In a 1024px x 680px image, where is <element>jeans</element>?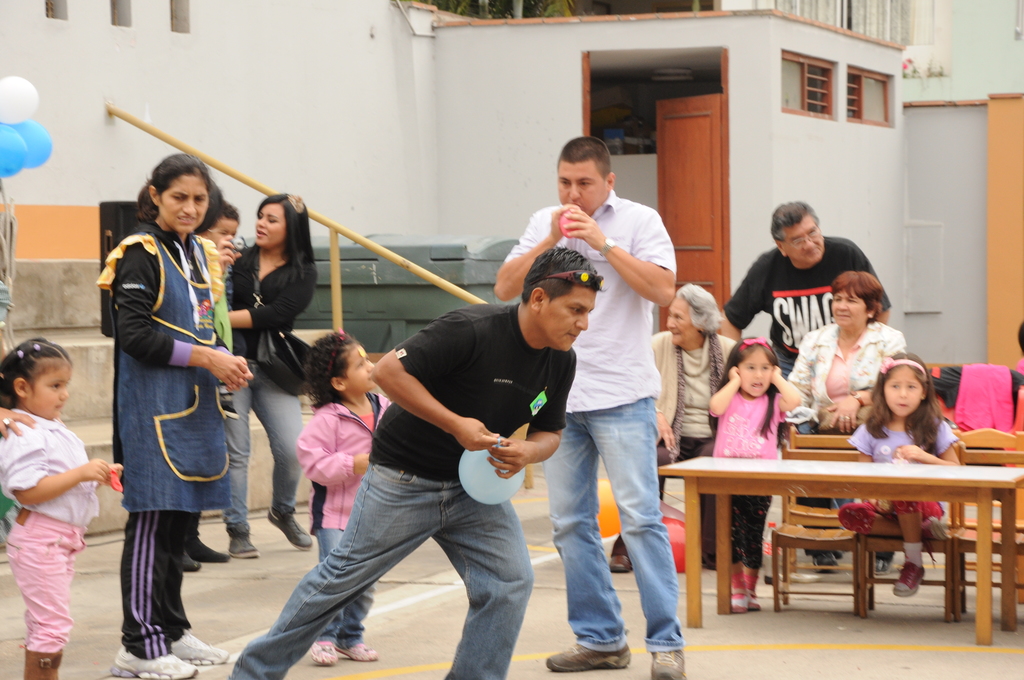
locate(231, 461, 532, 661).
